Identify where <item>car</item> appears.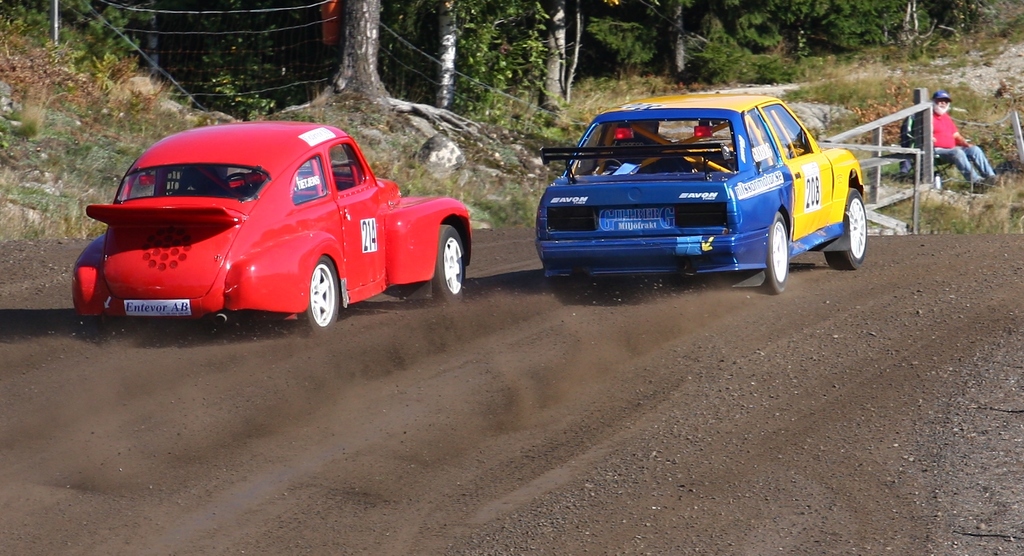
Appears at <bbox>74, 111, 474, 331</bbox>.
